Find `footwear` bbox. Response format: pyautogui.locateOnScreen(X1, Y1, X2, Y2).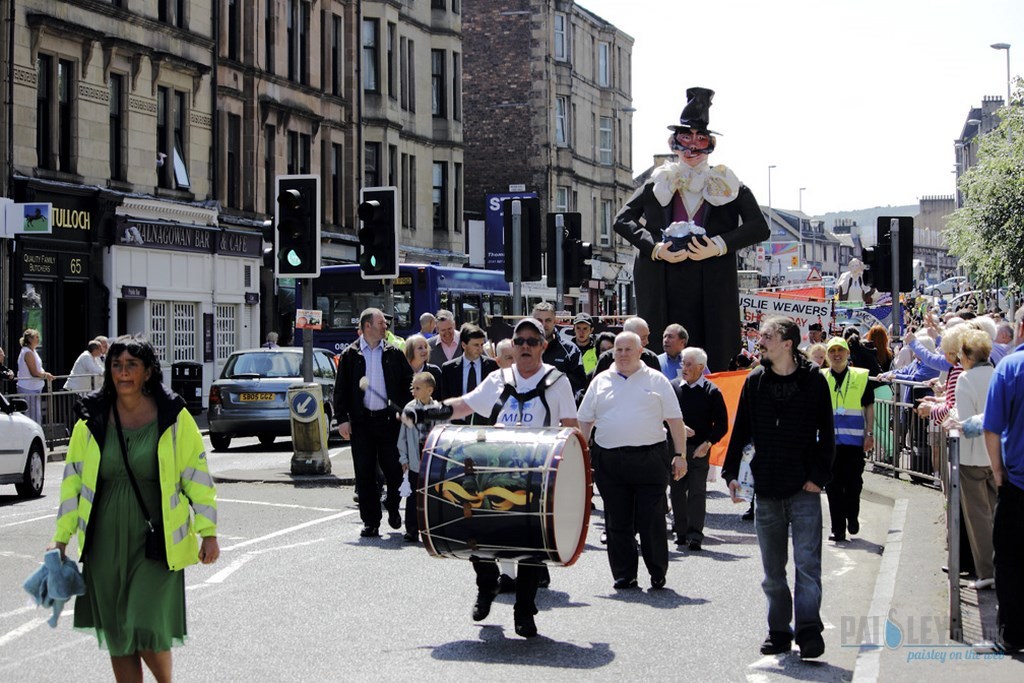
pyautogui.locateOnScreen(515, 608, 537, 637).
